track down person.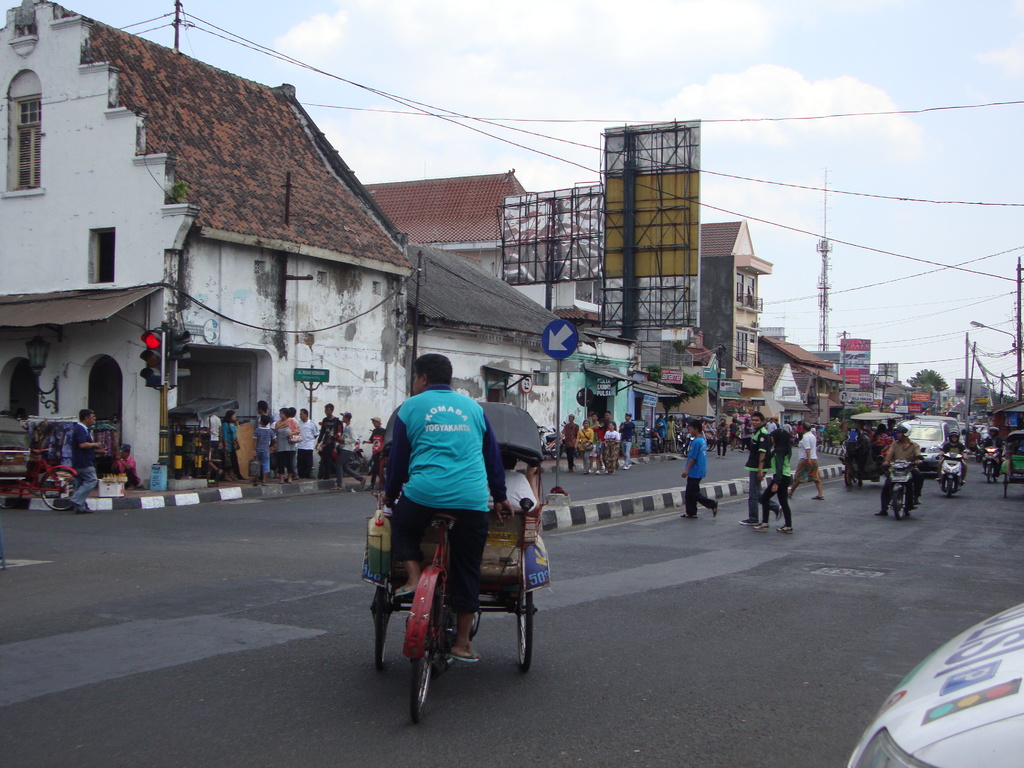
Tracked to 616, 410, 630, 468.
